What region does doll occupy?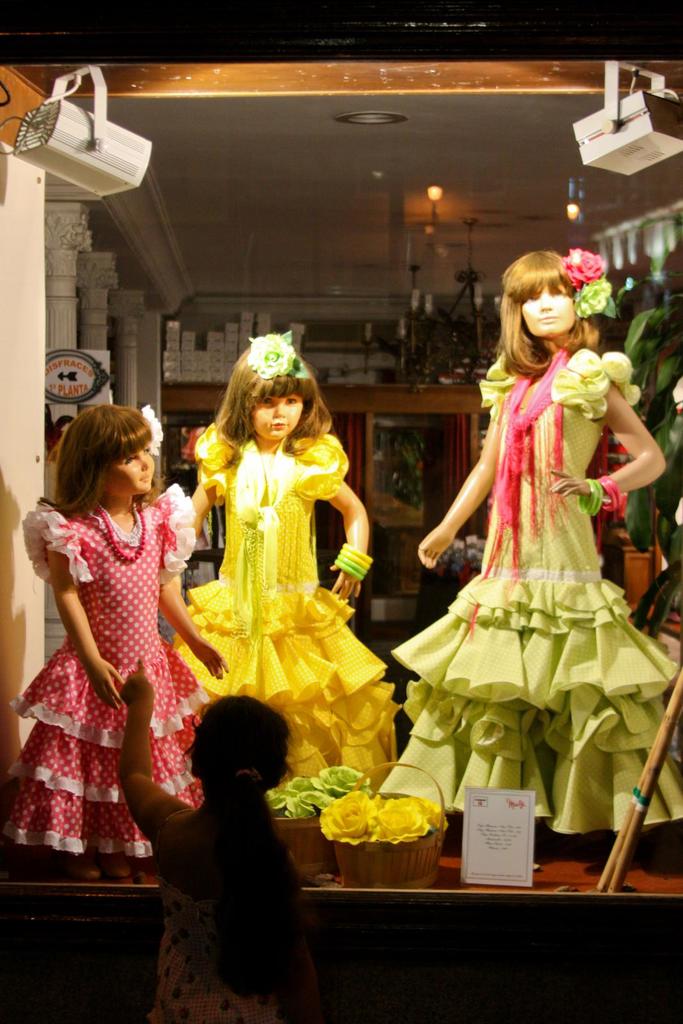
(x1=161, y1=329, x2=393, y2=854).
